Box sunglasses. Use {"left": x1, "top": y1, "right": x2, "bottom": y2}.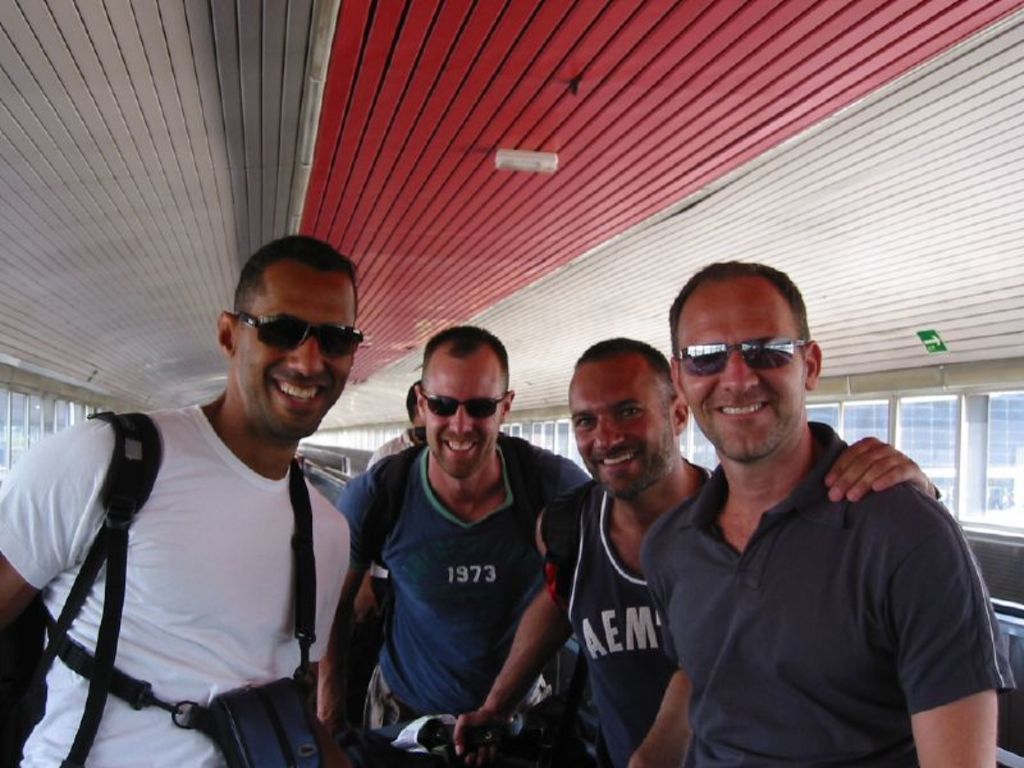
{"left": 681, "top": 337, "right": 805, "bottom": 378}.
